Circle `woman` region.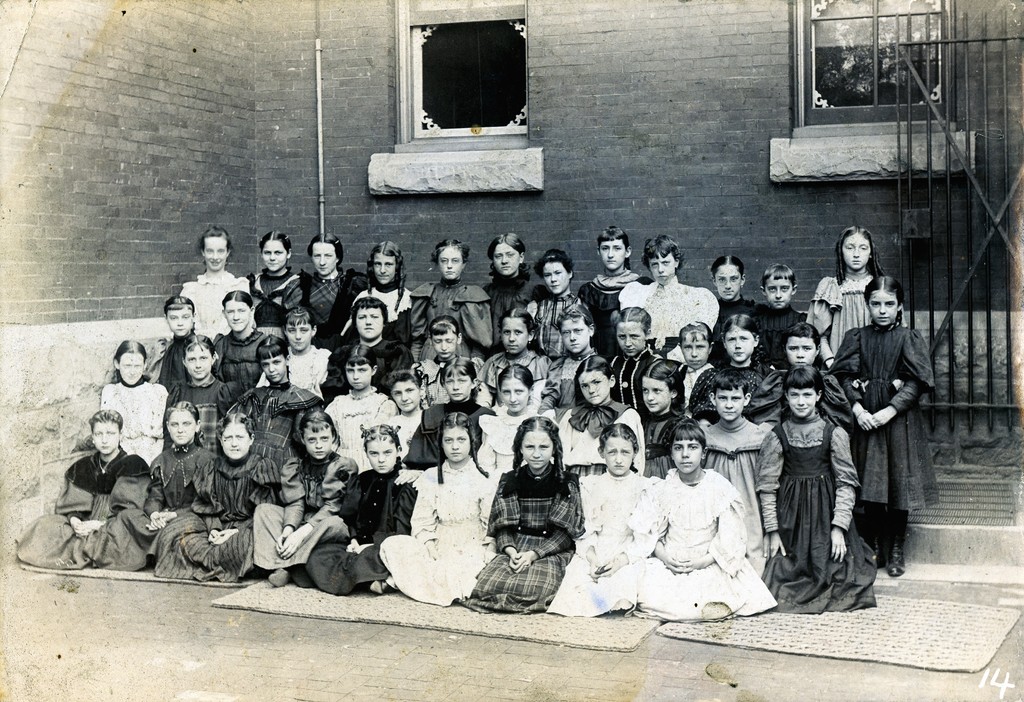
Region: pyautogui.locateOnScreen(401, 237, 495, 363).
